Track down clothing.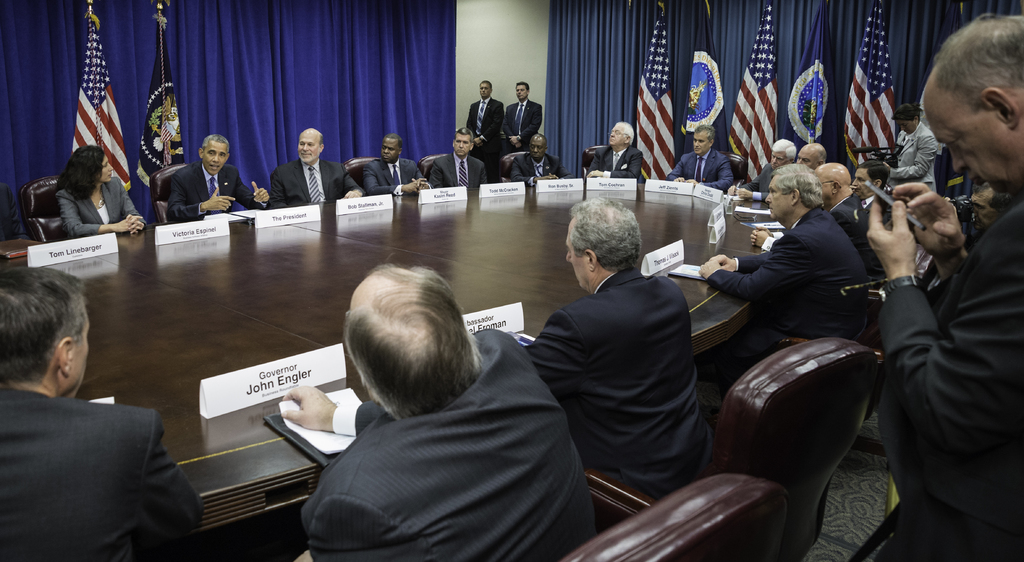
Tracked to box=[0, 183, 29, 242].
